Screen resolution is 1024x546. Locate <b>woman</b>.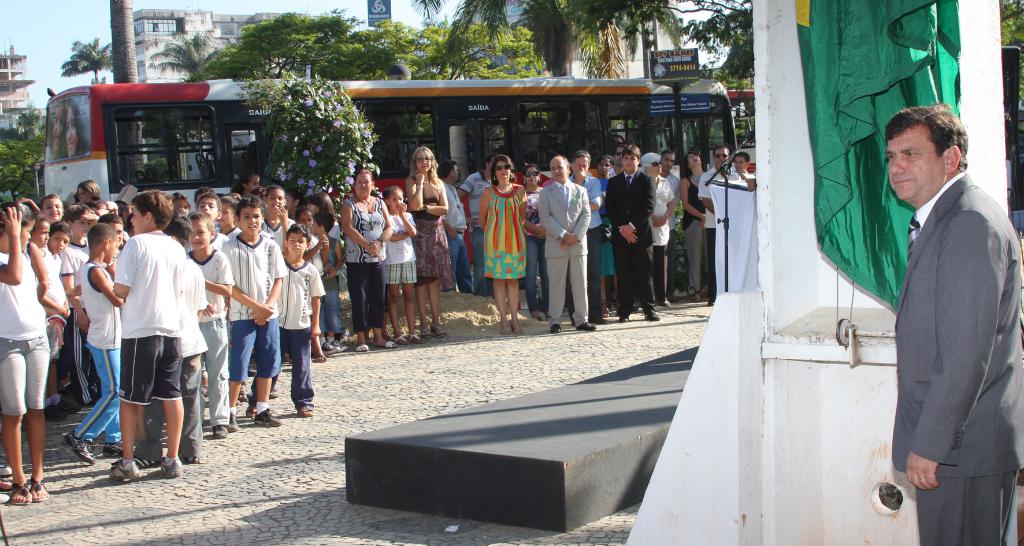
{"x1": 678, "y1": 149, "x2": 710, "y2": 309}.
